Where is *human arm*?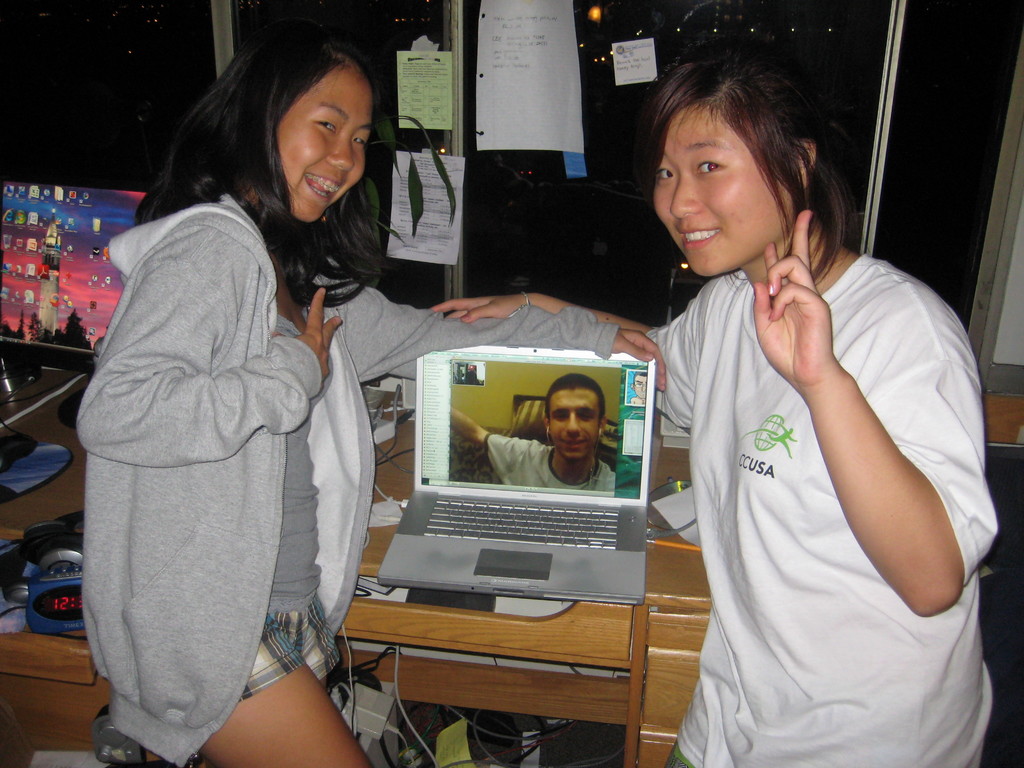
{"left": 339, "top": 269, "right": 678, "bottom": 399}.
